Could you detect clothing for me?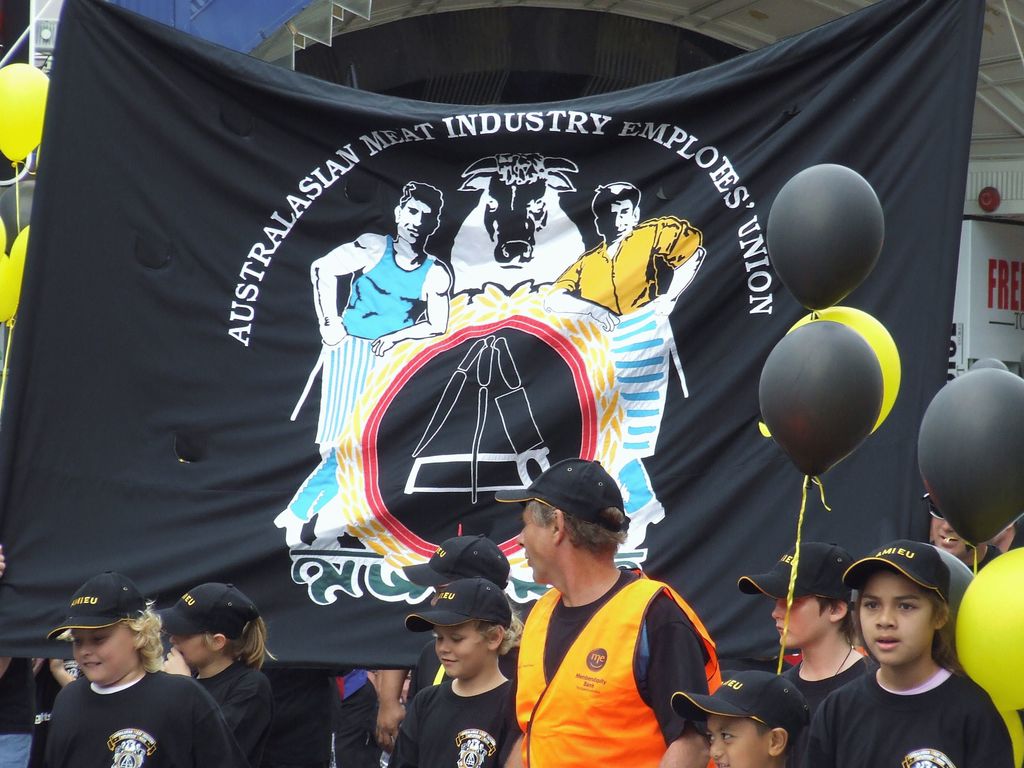
Detection result: [left=391, top=671, right=535, bottom=764].
